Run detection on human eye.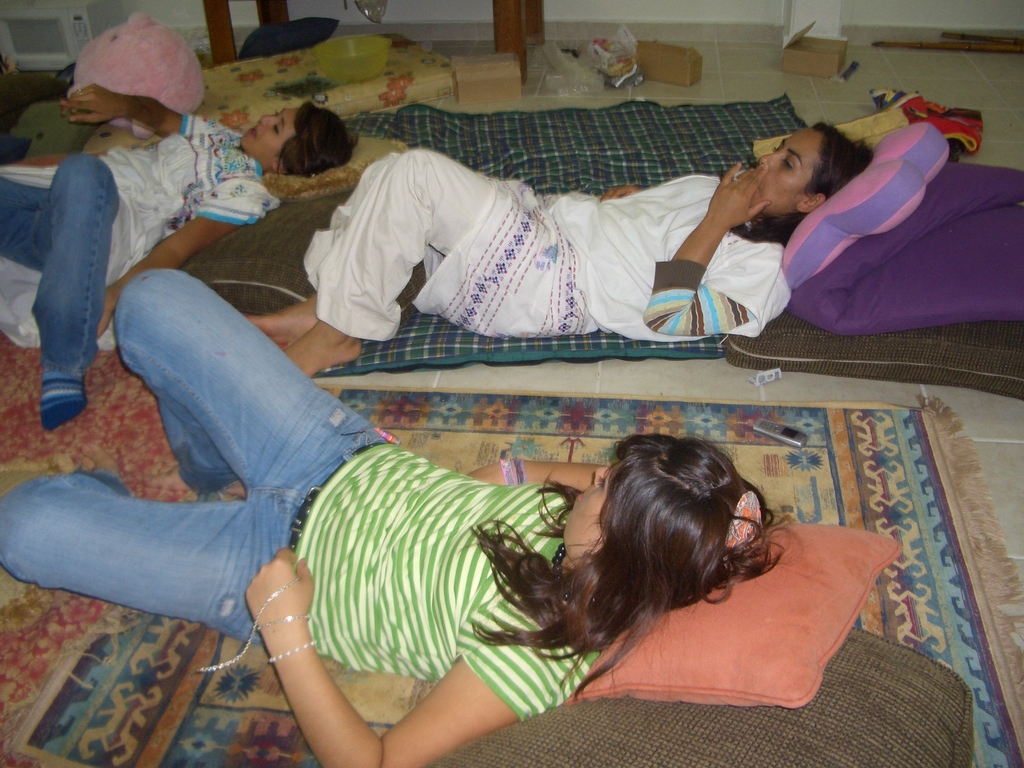
Result: <bbox>779, 157, 795, 171</bbox>.
